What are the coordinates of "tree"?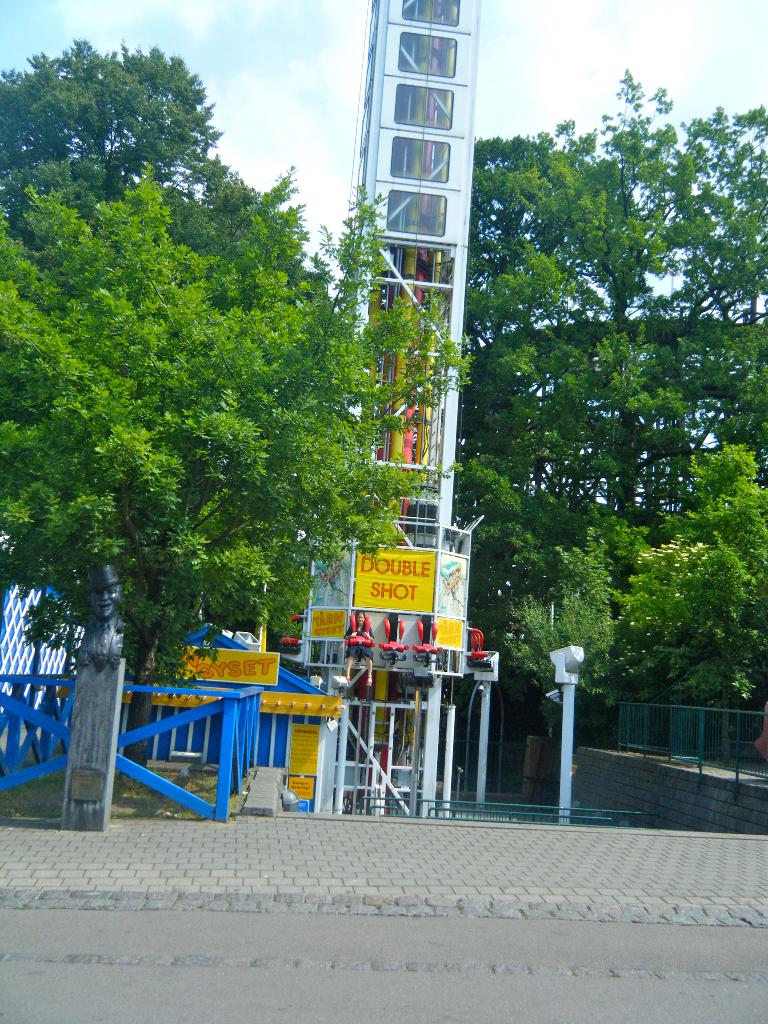
0/160/474/786.
